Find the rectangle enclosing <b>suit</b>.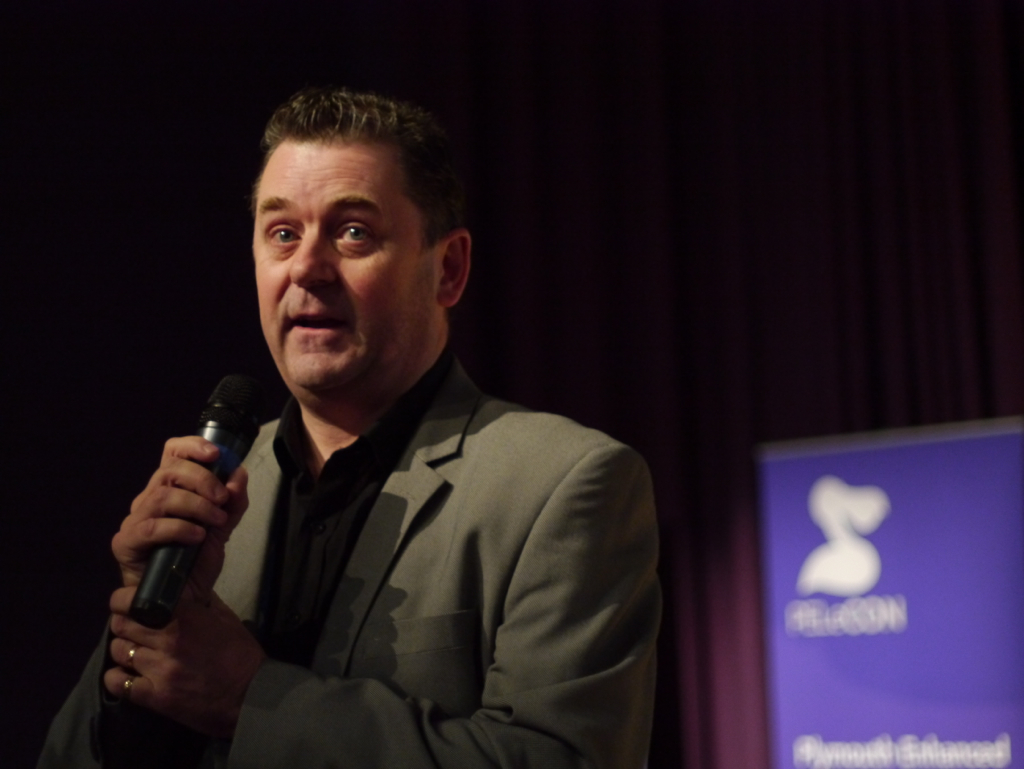
{"x1": 123, "y1": 291, "x2": 662, "y2": 759}.
